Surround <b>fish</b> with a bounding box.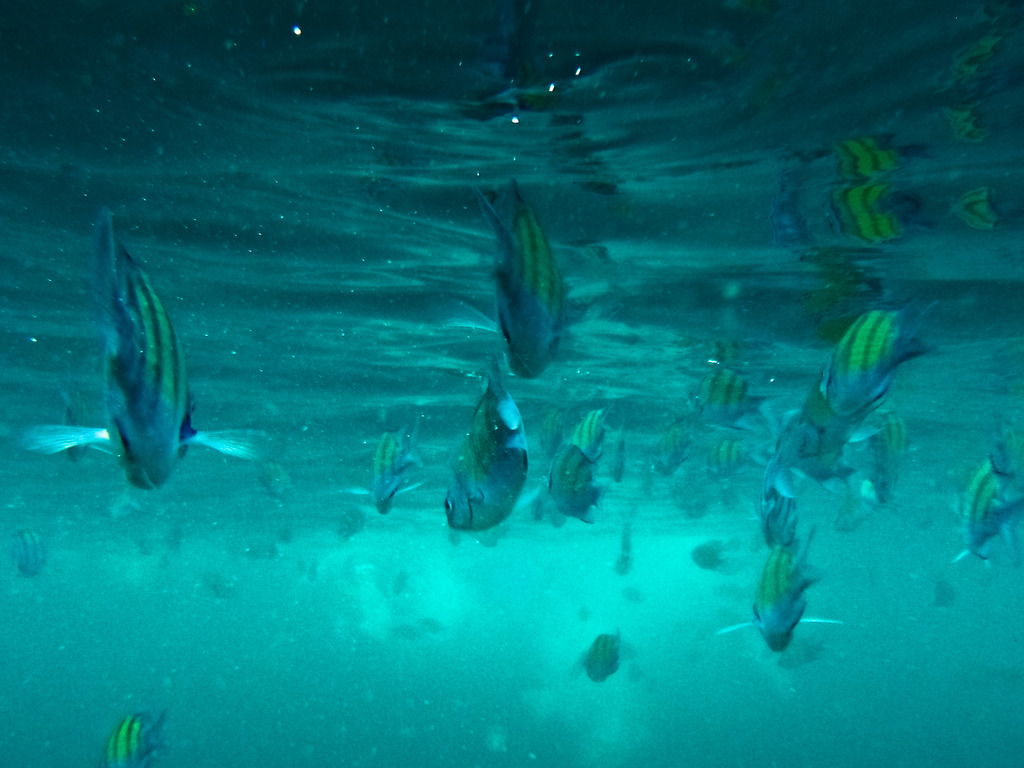
x1=821, y1=303, x2=936, y2=424.
